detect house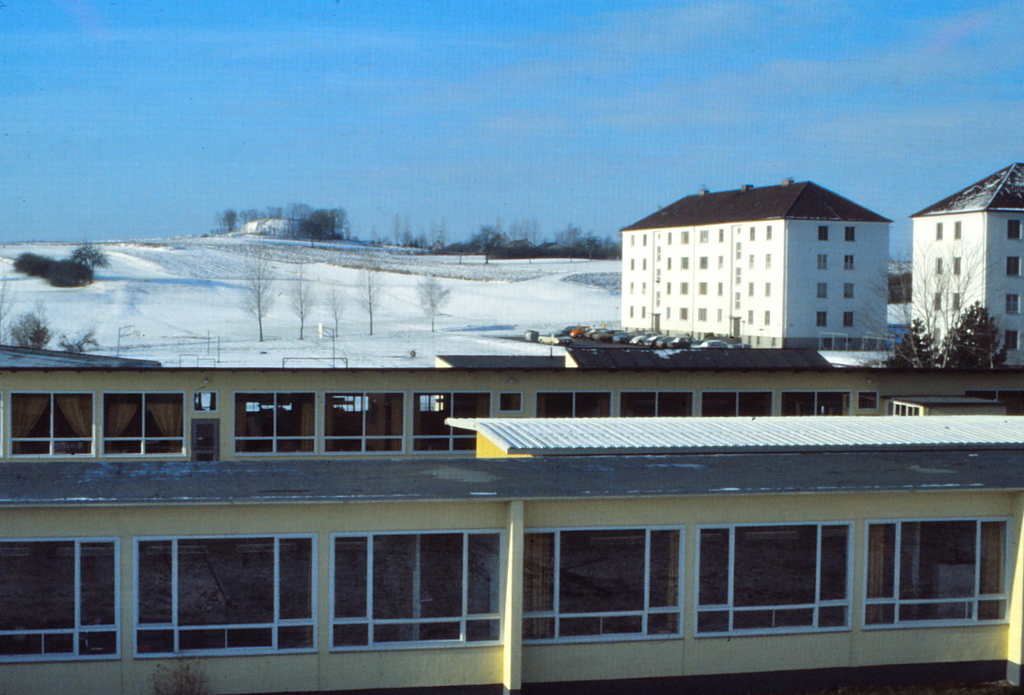
(left=619, top=179, right=894, bottom=347)
